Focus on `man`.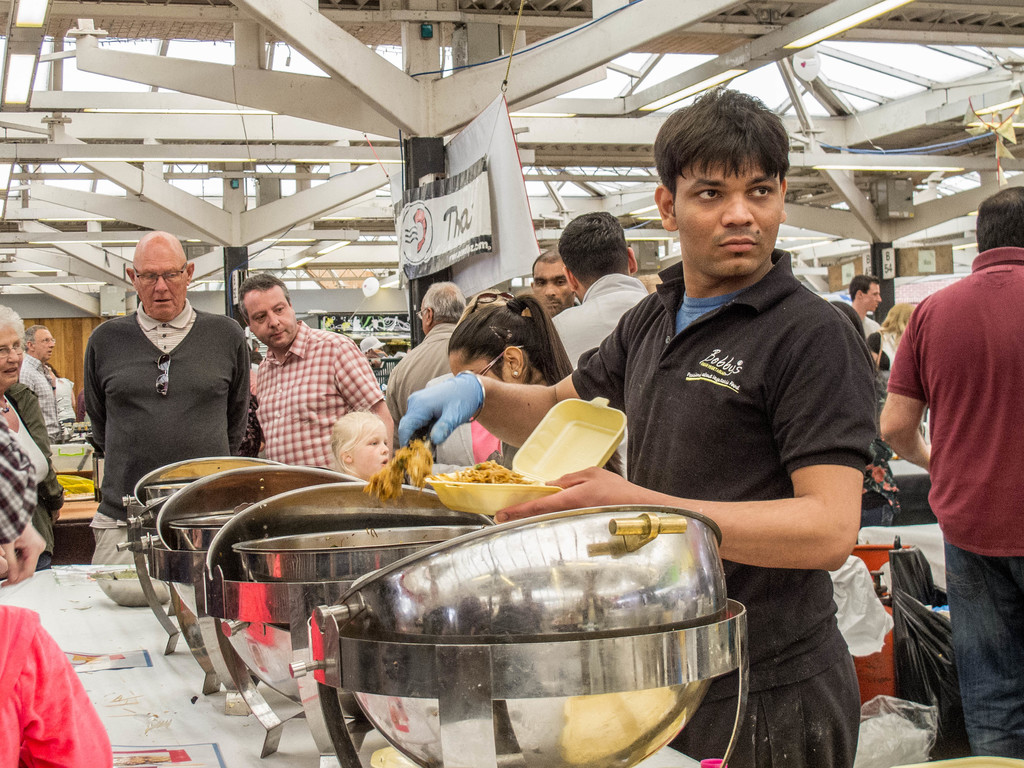
Focused at 870:184:1023:755.
